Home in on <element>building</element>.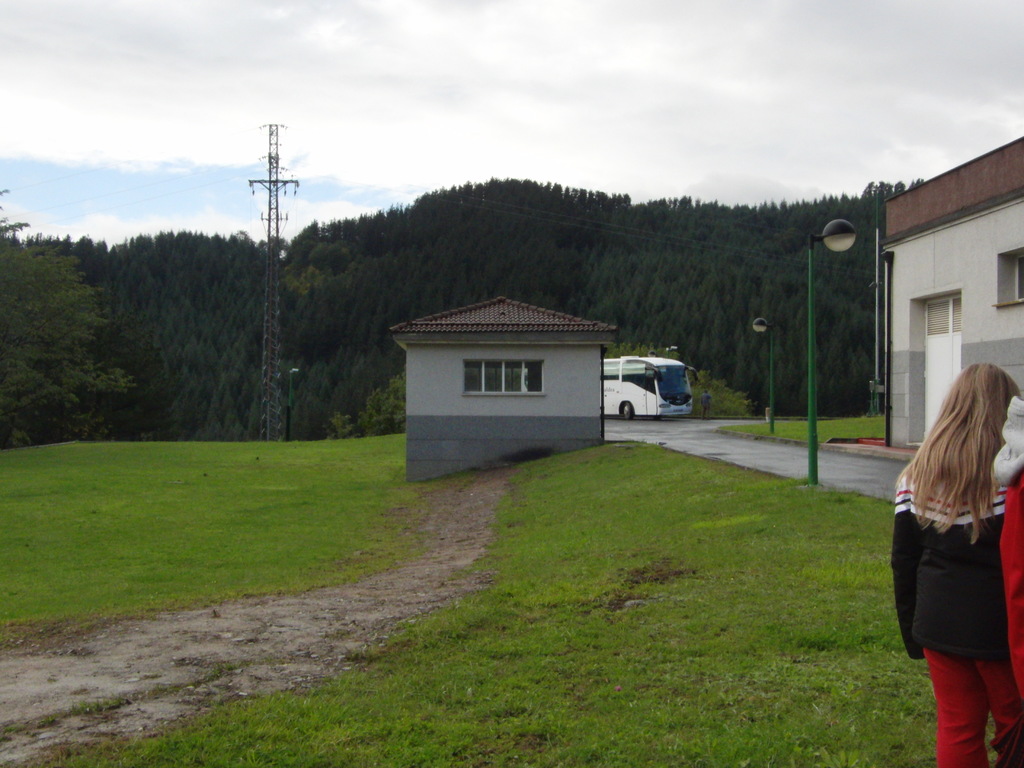
Homed in at crop(876, 138, 1023, 450).
